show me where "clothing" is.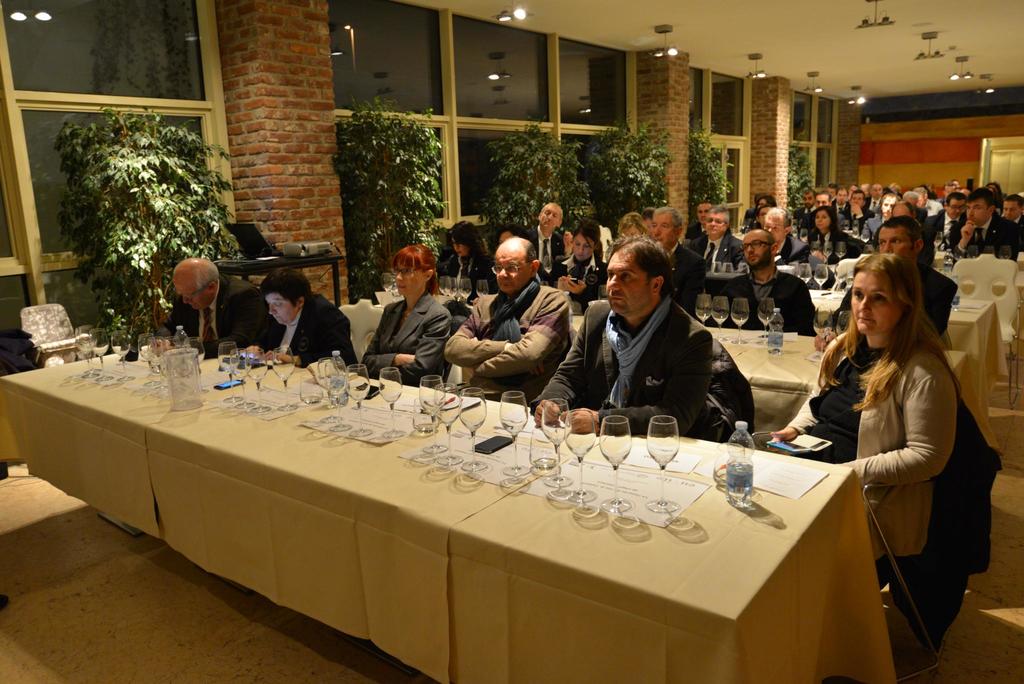
"clothing" is at (687, 233, 754, 274).
